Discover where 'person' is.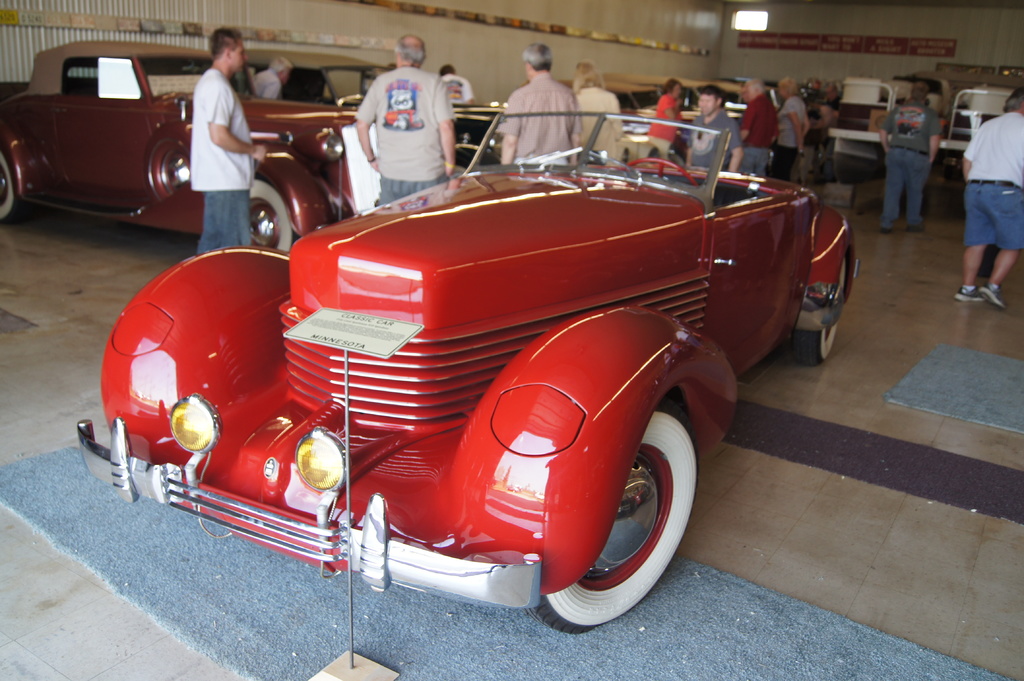
Discovered at l=950, t=86, r=1023, b=314.
